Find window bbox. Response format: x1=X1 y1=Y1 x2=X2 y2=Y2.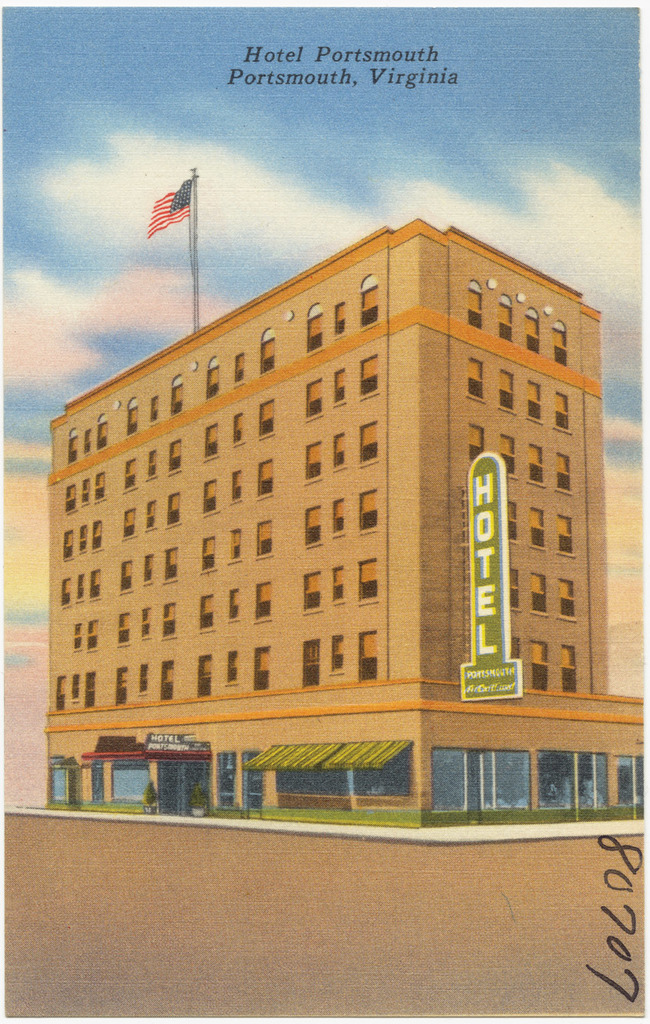
x1=198 y1=656 x2=209 y2=697.
